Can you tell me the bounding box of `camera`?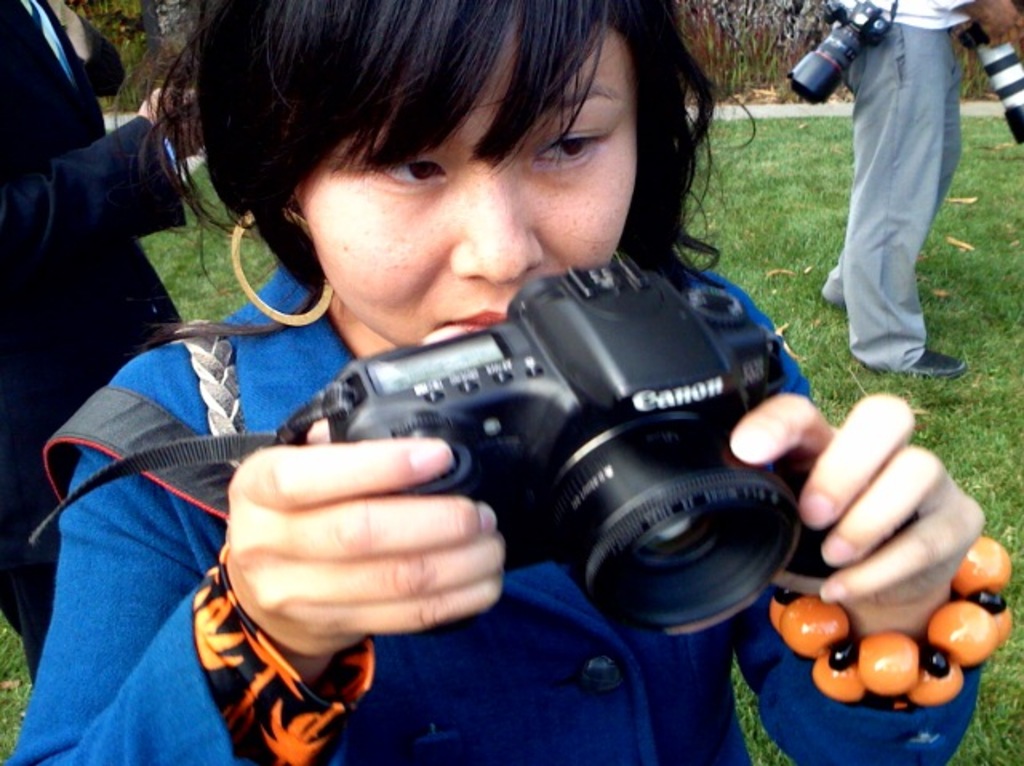
select_region(328, 251, 842, 646).
